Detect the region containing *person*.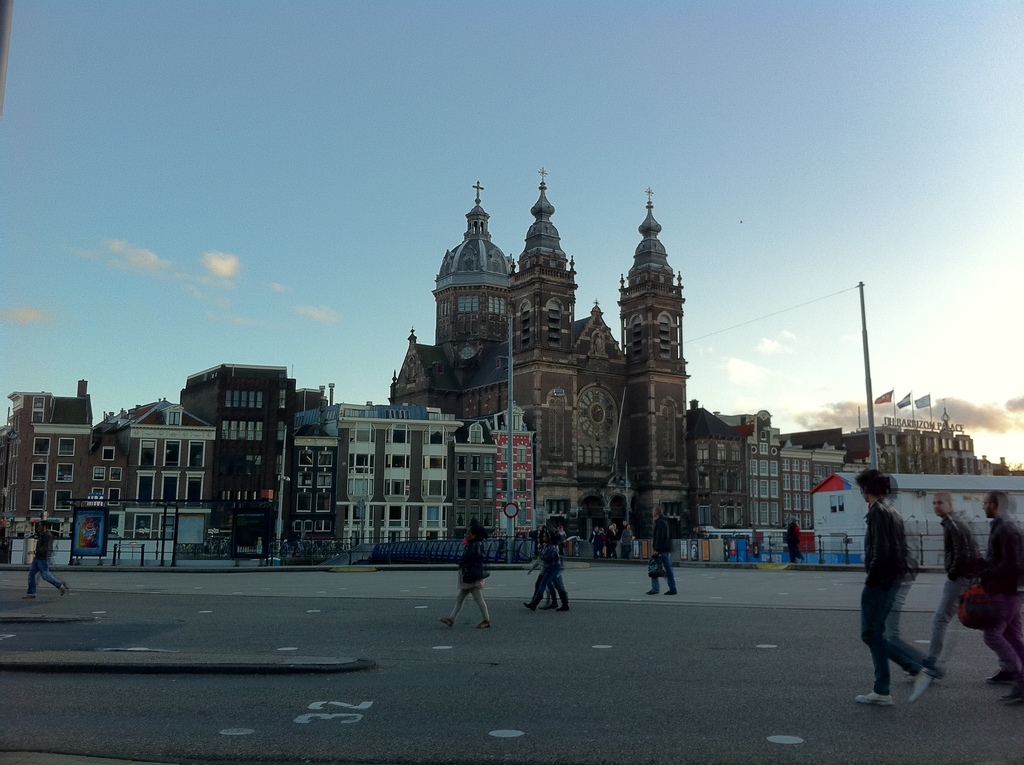
439, 523, 493, 629.
